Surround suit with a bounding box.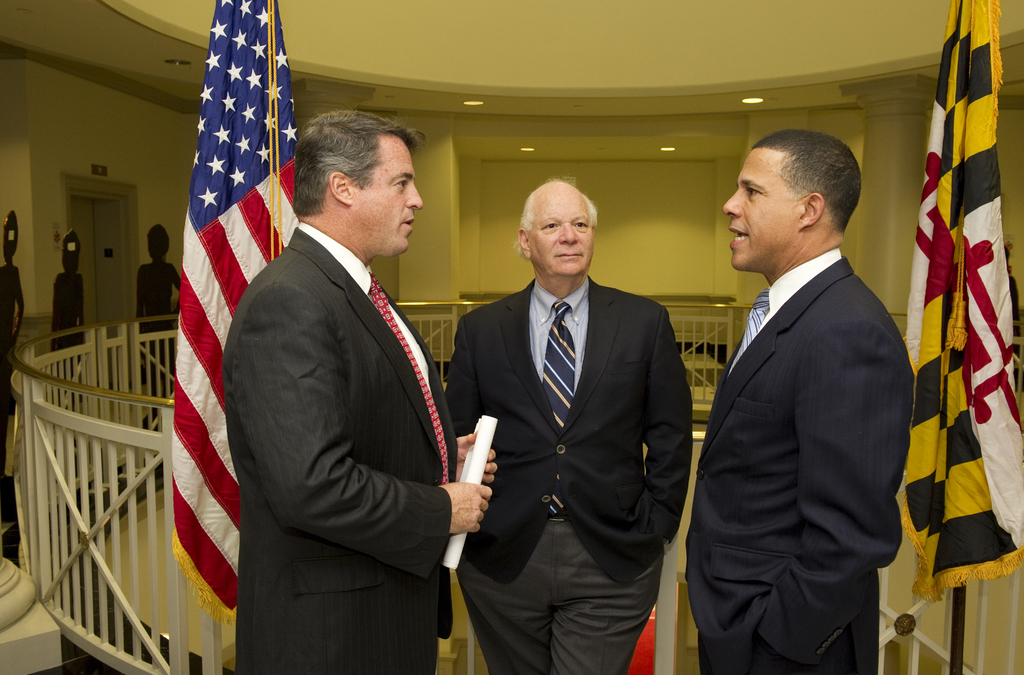
bbox=[221, 219, 459, 674].
